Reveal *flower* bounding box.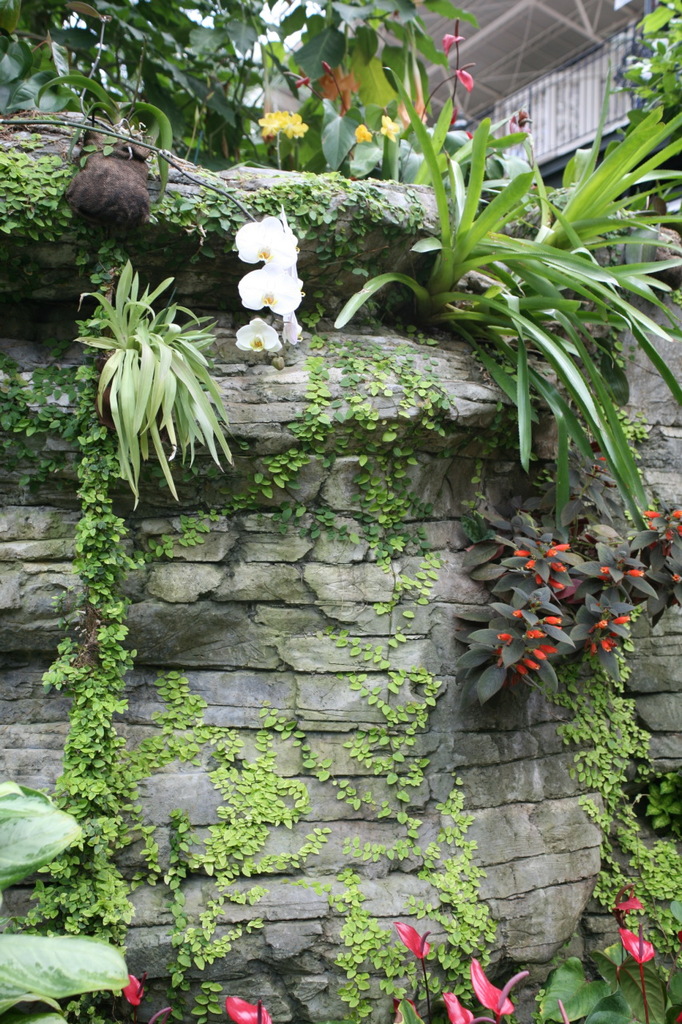
Revealed: l=121, t=976, r=147, b=1013.
